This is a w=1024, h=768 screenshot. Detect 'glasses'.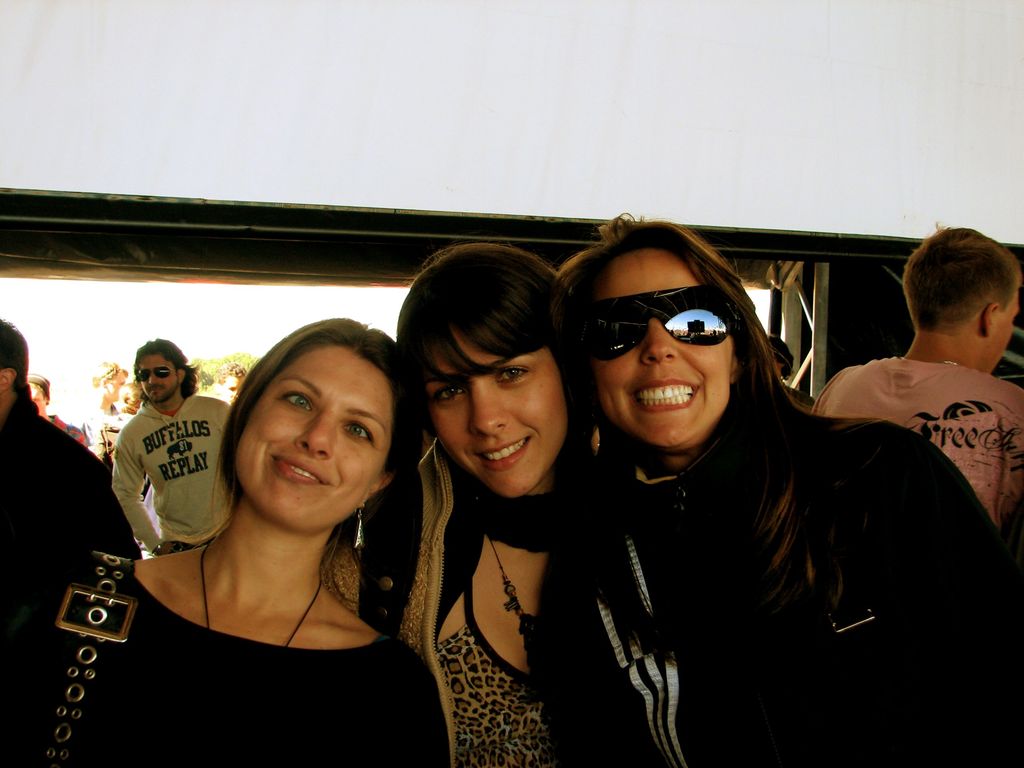
(568,290,739,366).
